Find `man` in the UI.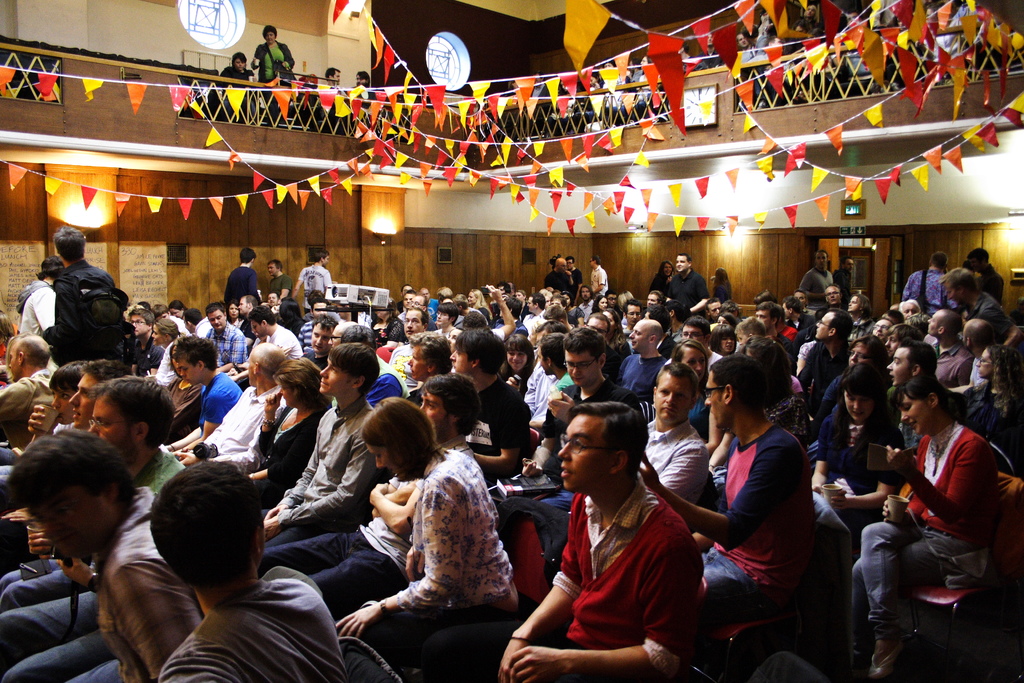
UI element at box=[909, 311, 975, 388].
